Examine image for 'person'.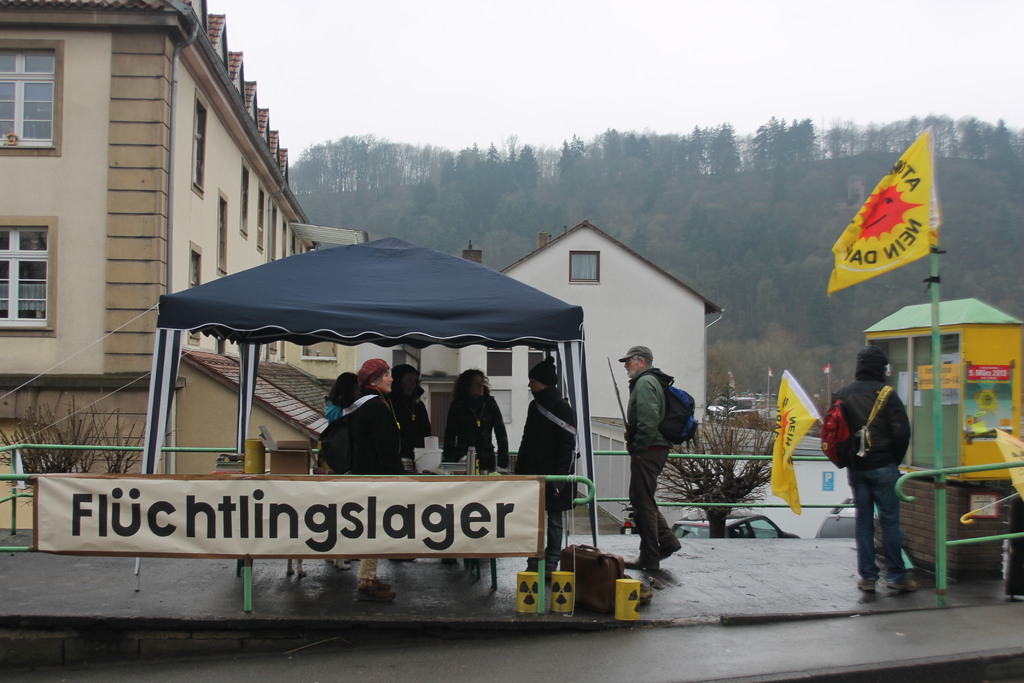
Examination result: Rect(430, 364, 502, 567).
